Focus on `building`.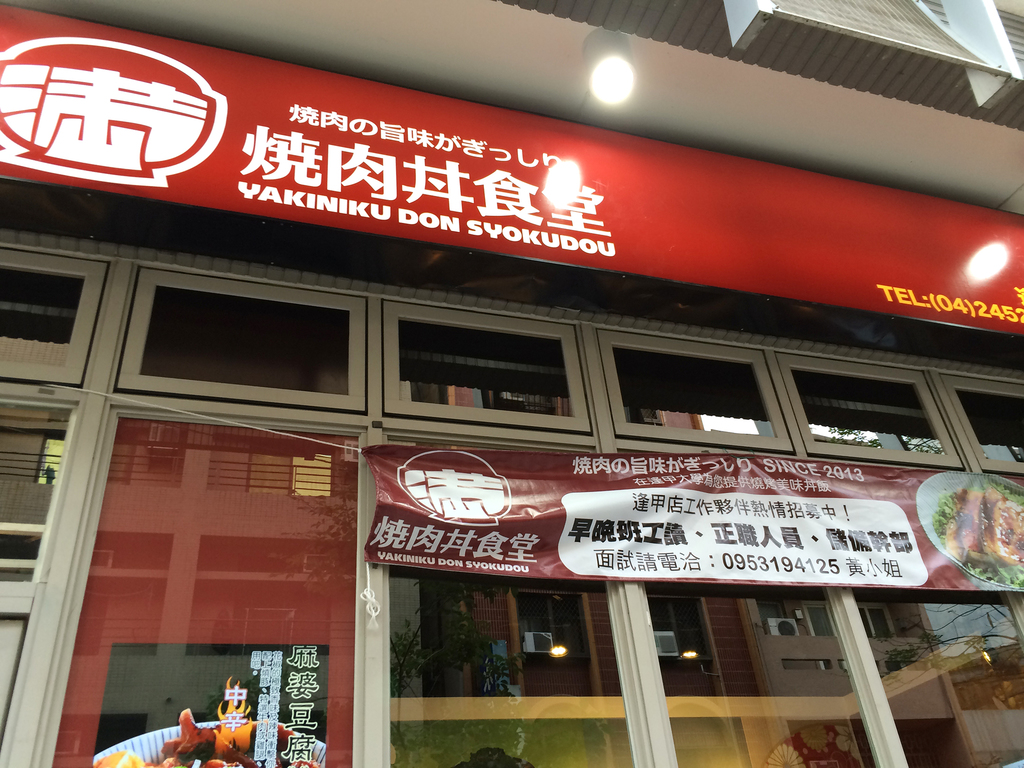
Focused at region(0, 0, 1023, 767).
